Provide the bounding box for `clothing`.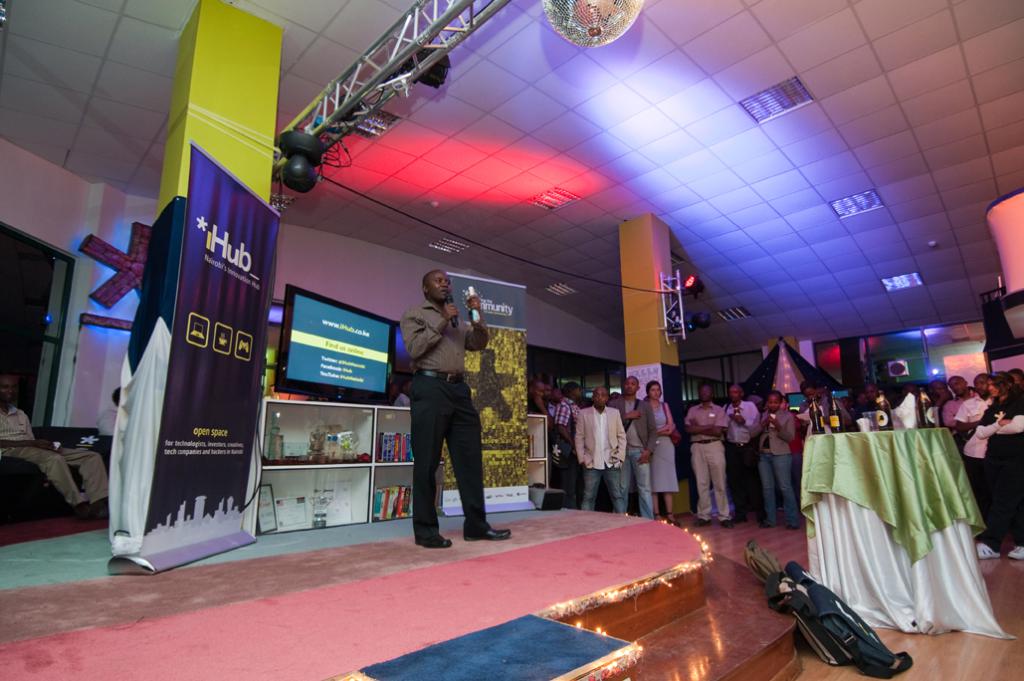
(x1=548, y1=392, x2=580, y2=514).
